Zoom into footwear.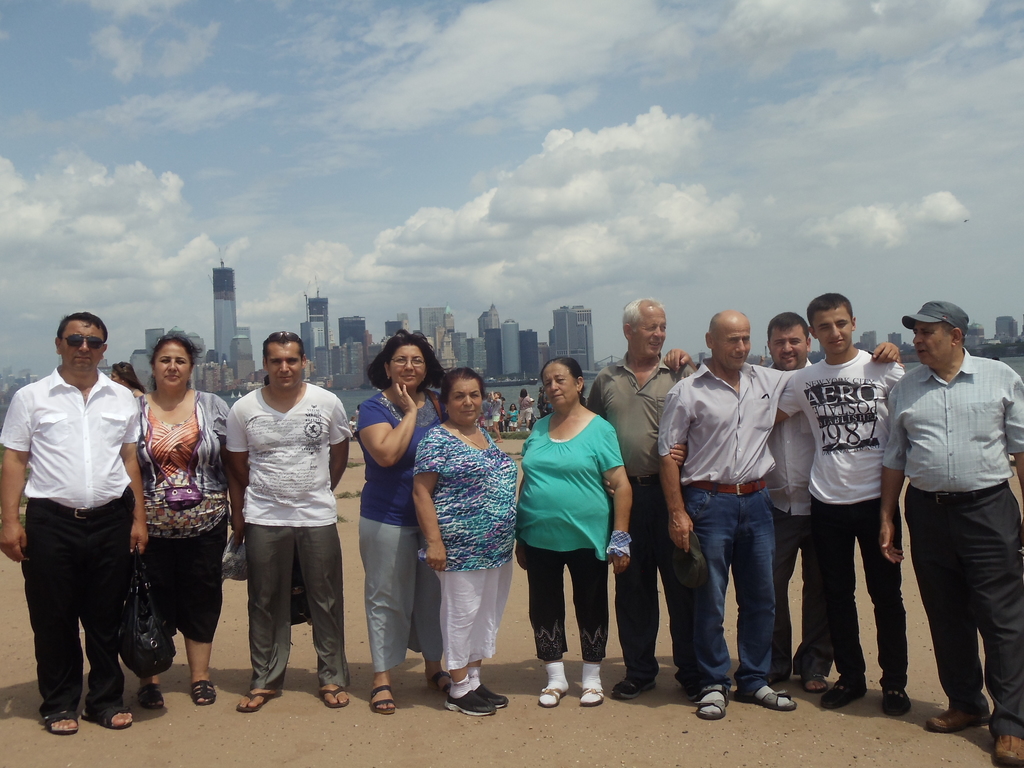
Zoom target: 611, 680, 660, 701.
